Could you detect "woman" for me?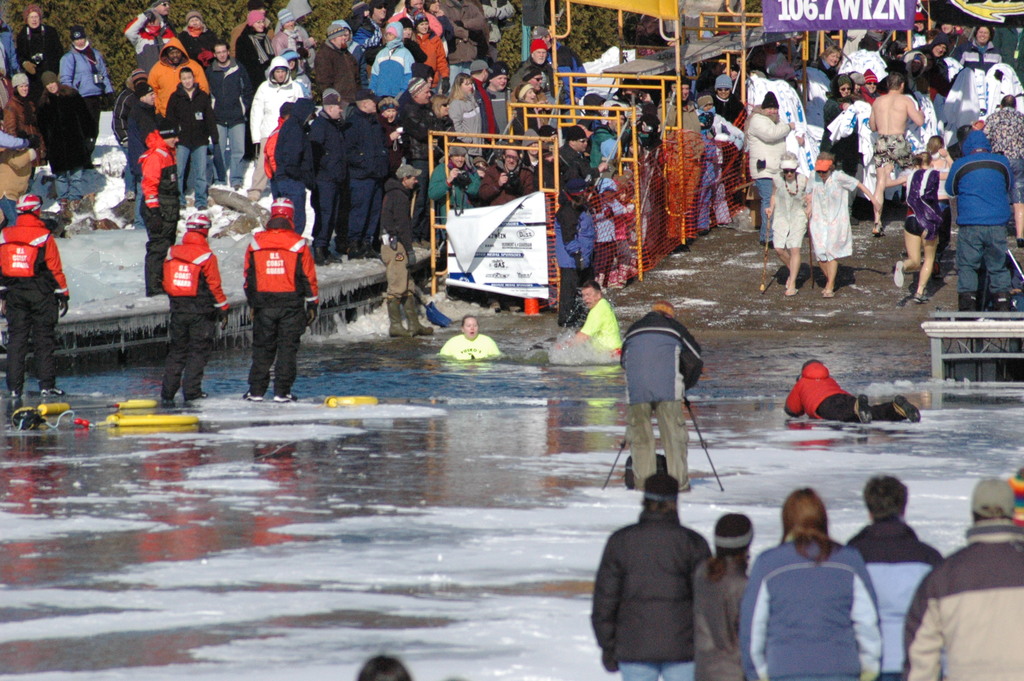
Detection result: x1=374, y1=95, x2=406, y2=172.
